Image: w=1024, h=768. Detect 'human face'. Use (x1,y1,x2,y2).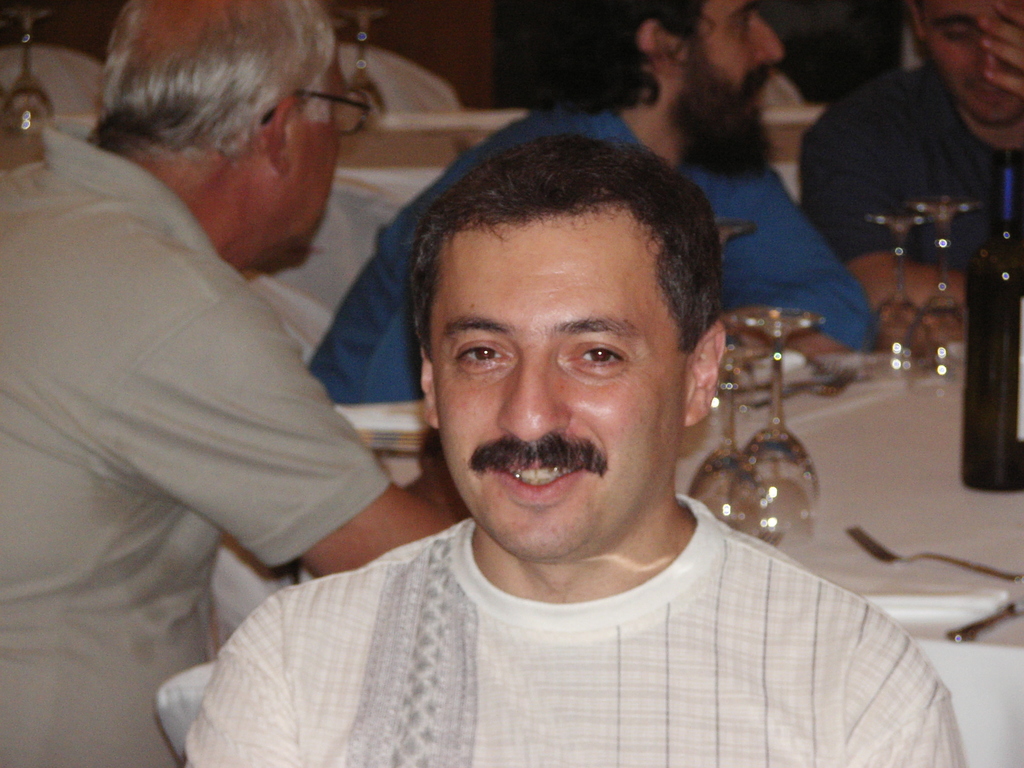
(426,220,700,561).
